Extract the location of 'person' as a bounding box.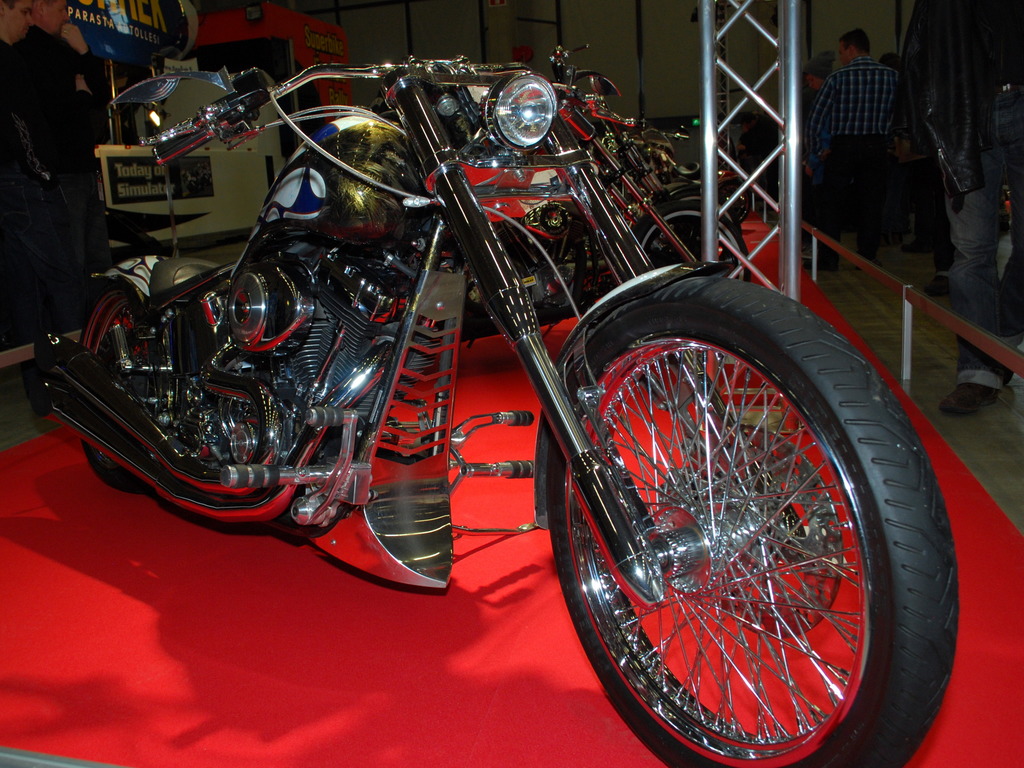
<box>17,0,95,172</box>.
